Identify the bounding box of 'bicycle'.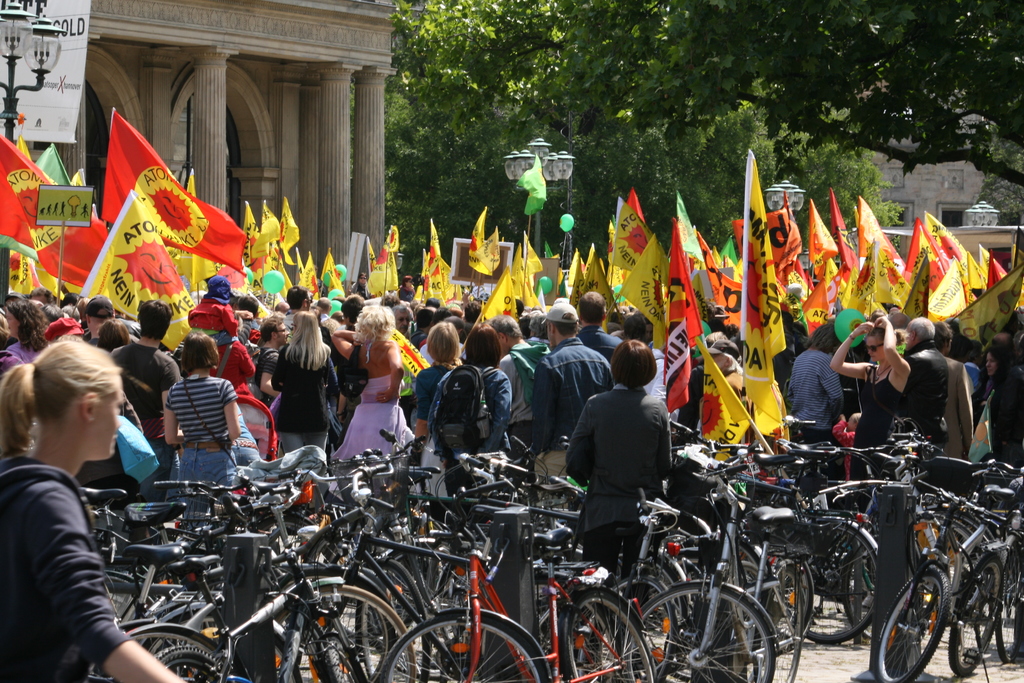
(x1=870, y1=470, x2=1022, y2=682).
